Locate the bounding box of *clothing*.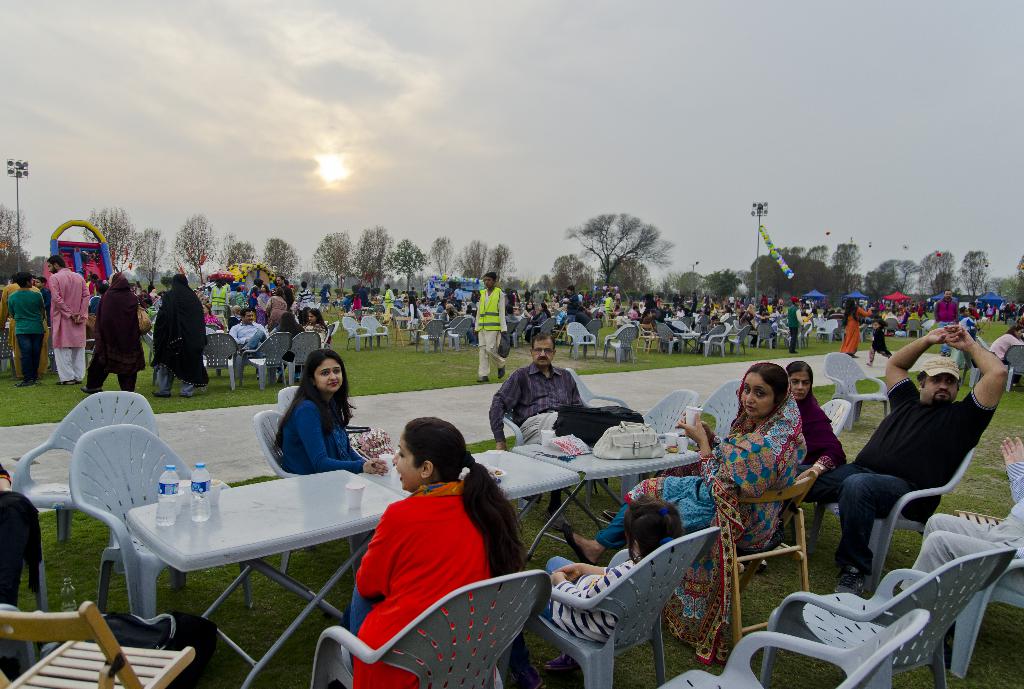
Bounding box: (275,379,375,483).
